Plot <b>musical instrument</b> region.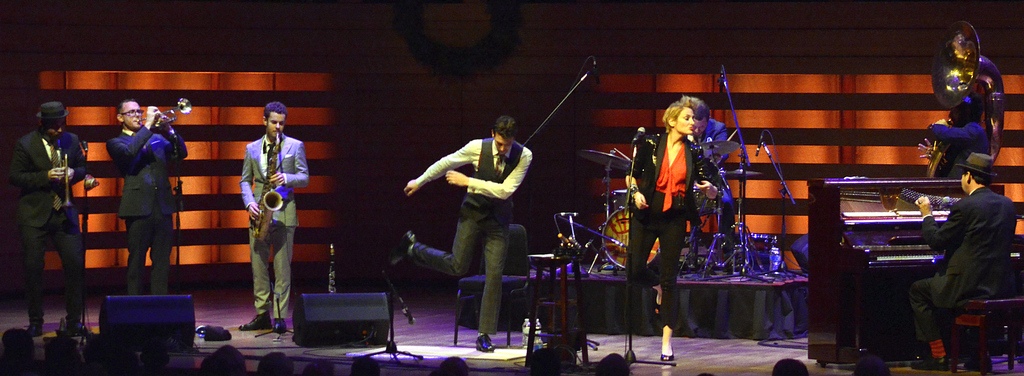
Plotted at select_region(247, 128, 285, 247).
